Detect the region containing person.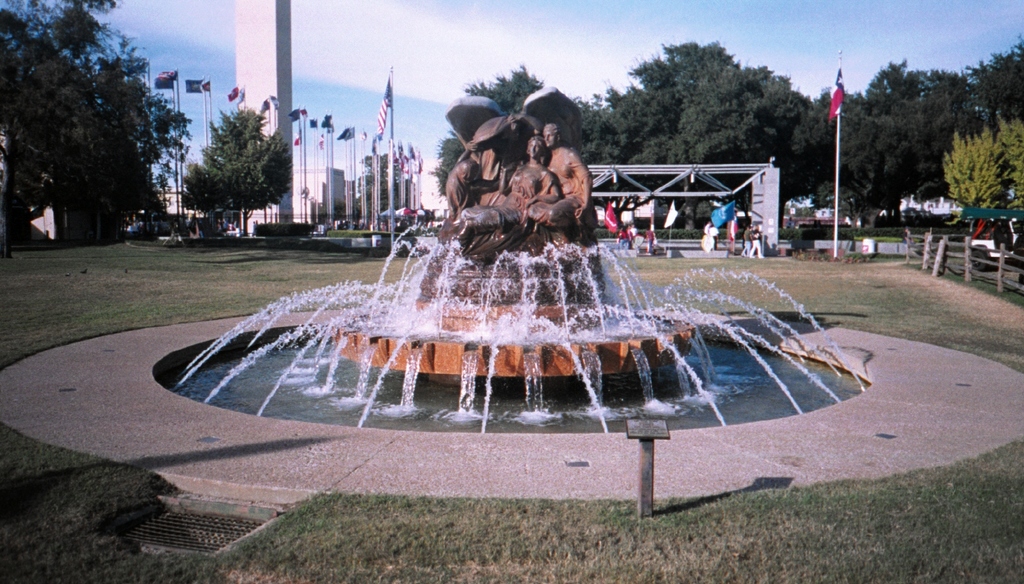
box=[645, 226, 660, 255].
